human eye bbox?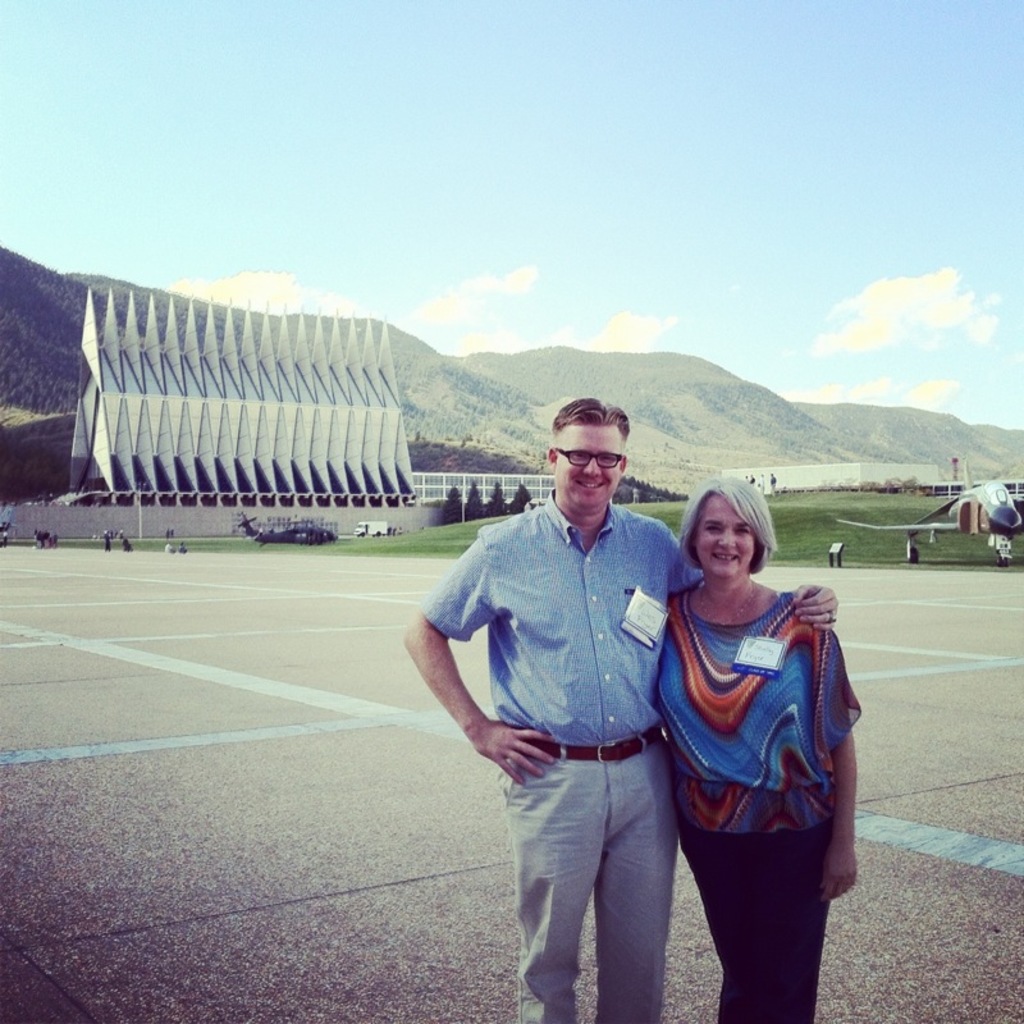
Rect(572, 451, 585, 460)
